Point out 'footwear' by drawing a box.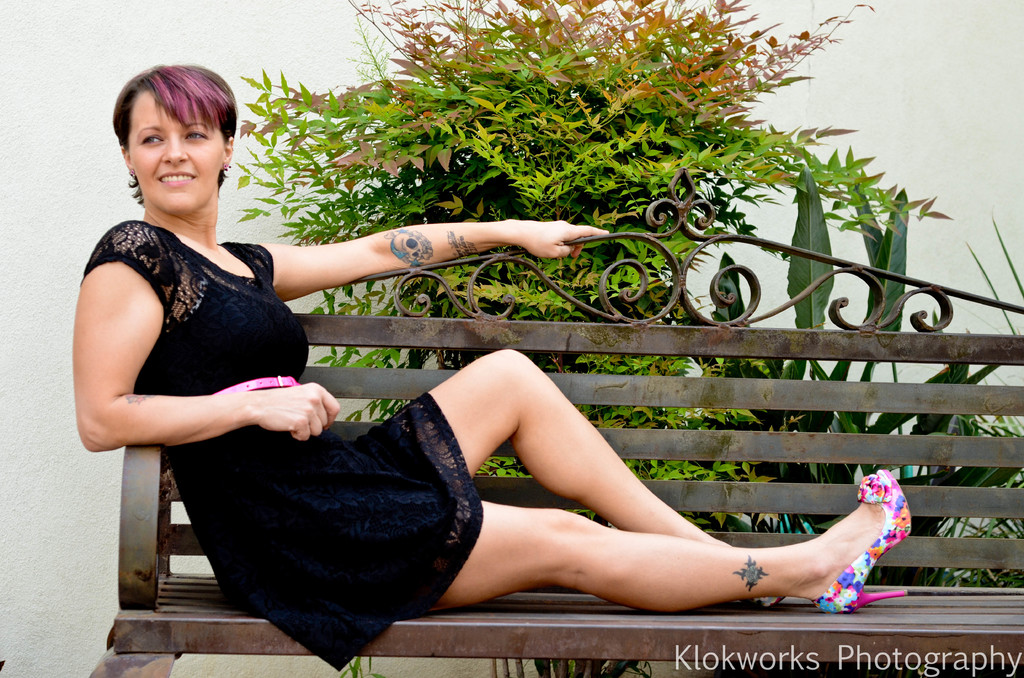
<region>812, 472, 909, 610</region>.
